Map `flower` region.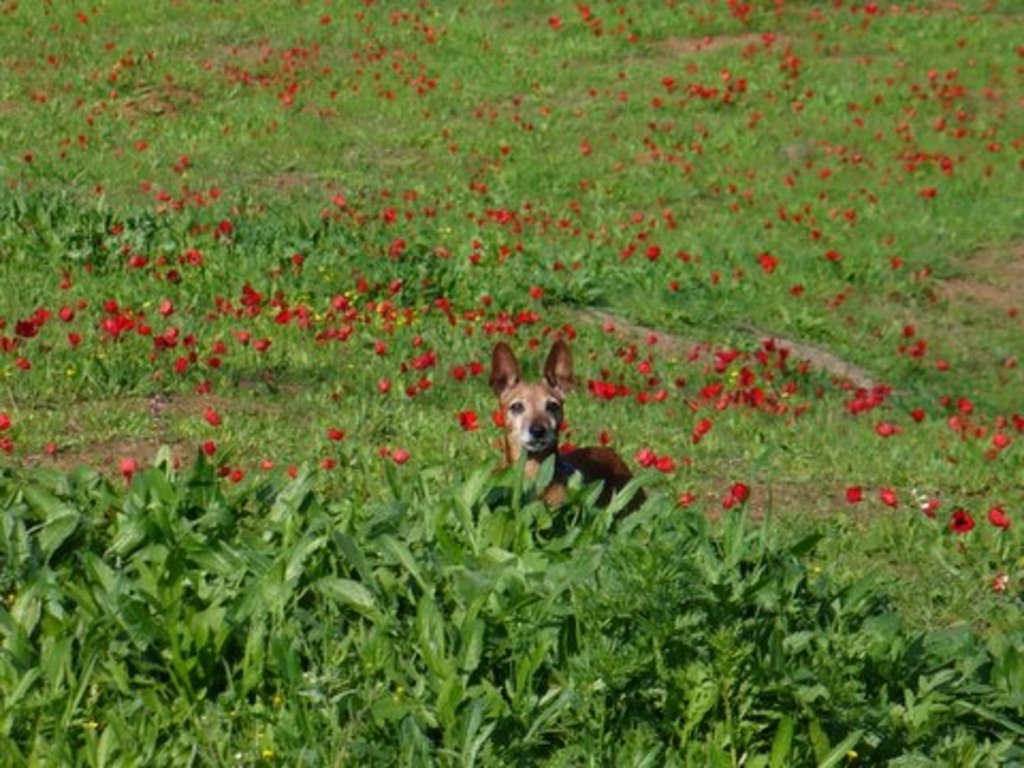
Mapped to pyautogui.locateOnScreen(388, 444, 412, 461).
